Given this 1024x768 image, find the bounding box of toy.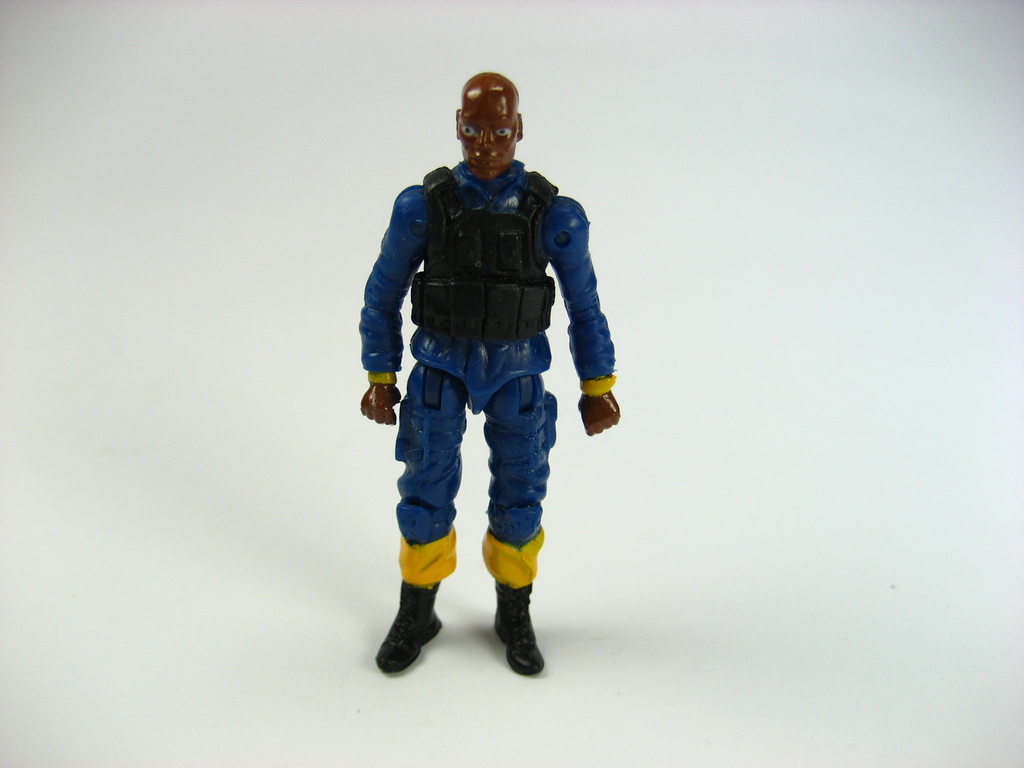
[355,77,588,648].
